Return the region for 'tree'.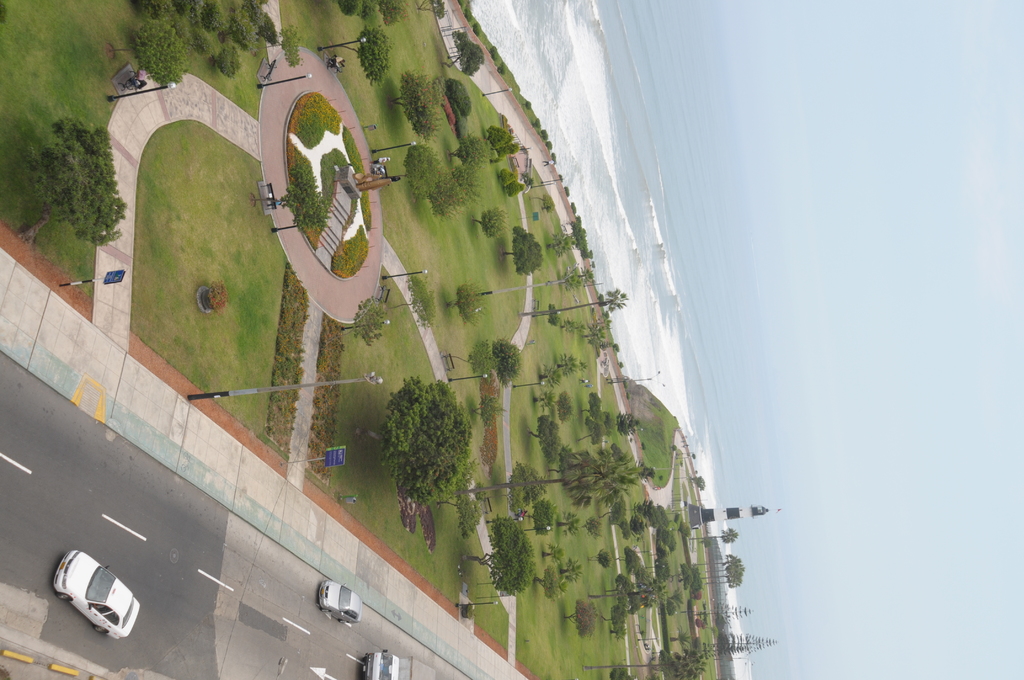
[x1=616, y1=506, x2=667, y2=544].
